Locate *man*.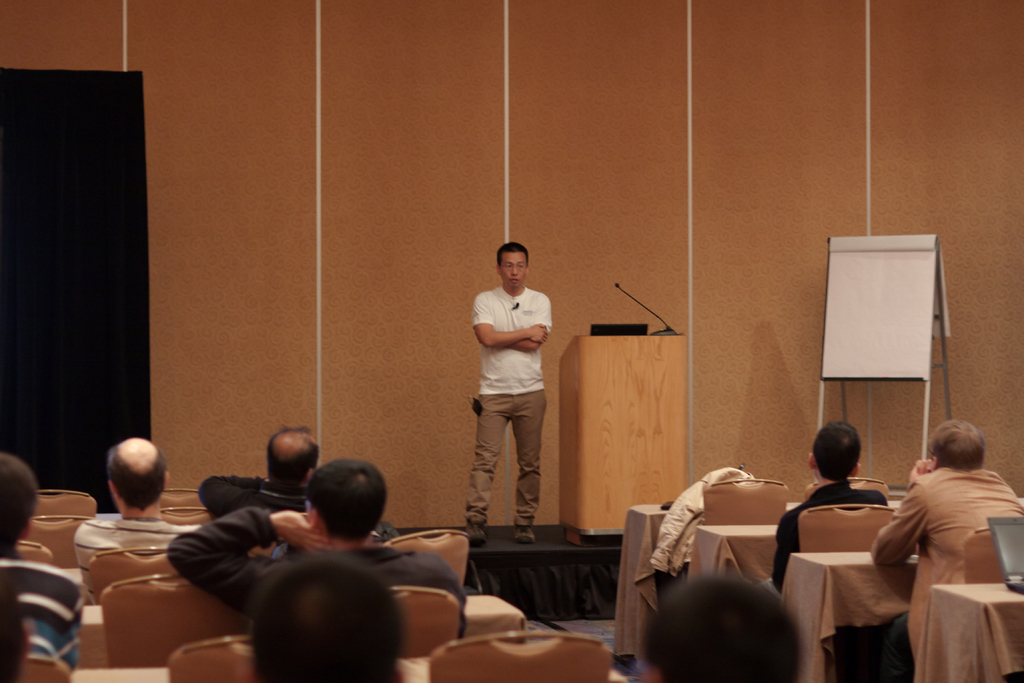
Bounding box: crop(167, 460, 467, 638).
